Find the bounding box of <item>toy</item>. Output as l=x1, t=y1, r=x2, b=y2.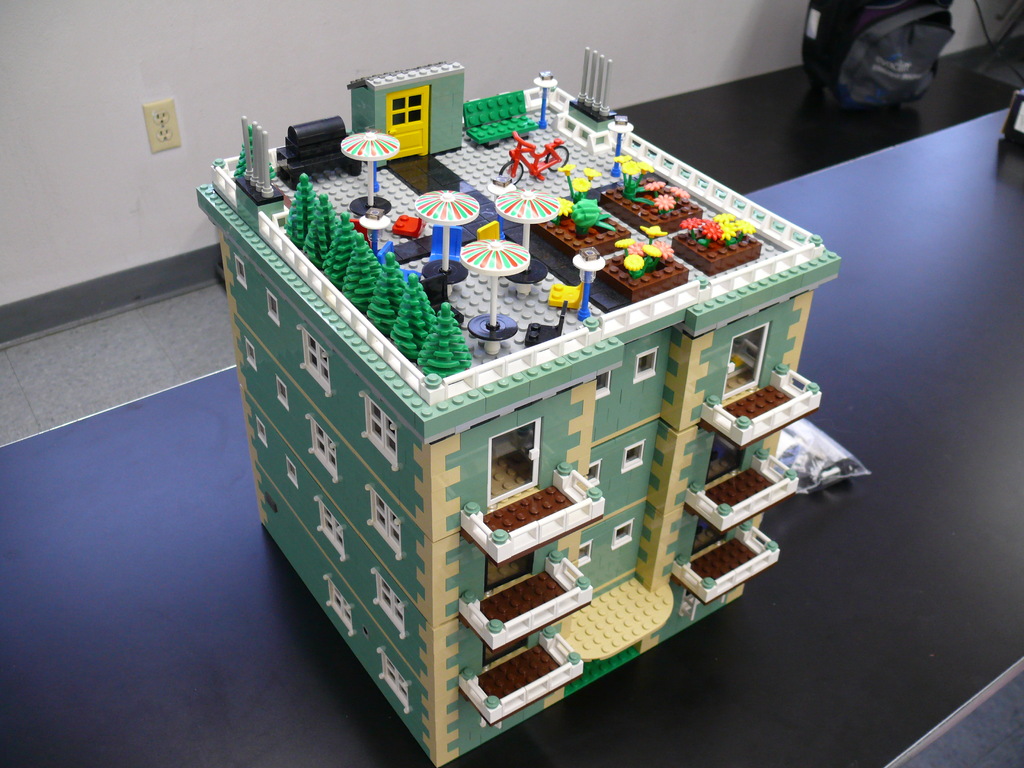
l=426, t=255, r=473, b=300.
